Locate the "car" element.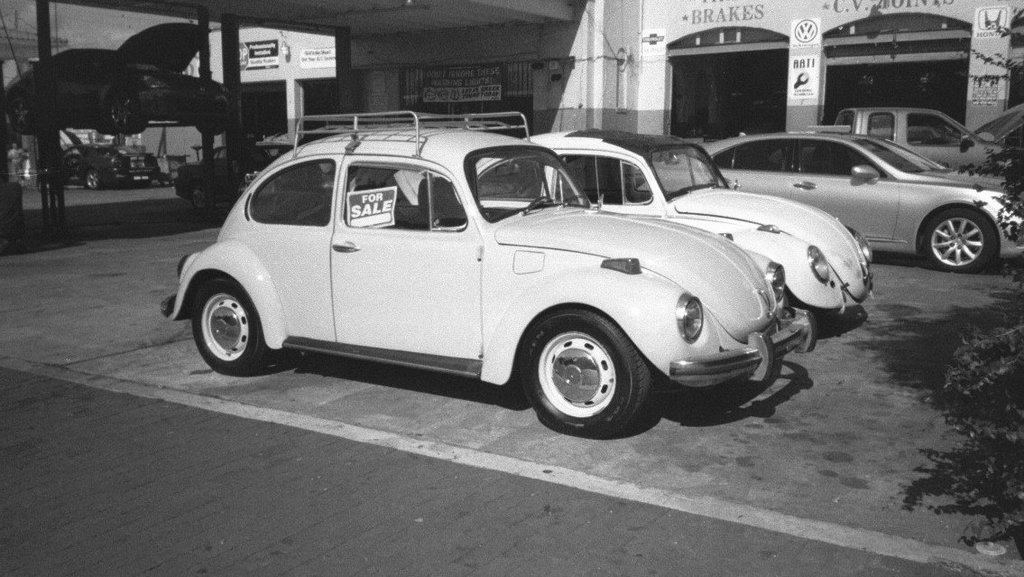
Element bbox: [529,124,870,307].
